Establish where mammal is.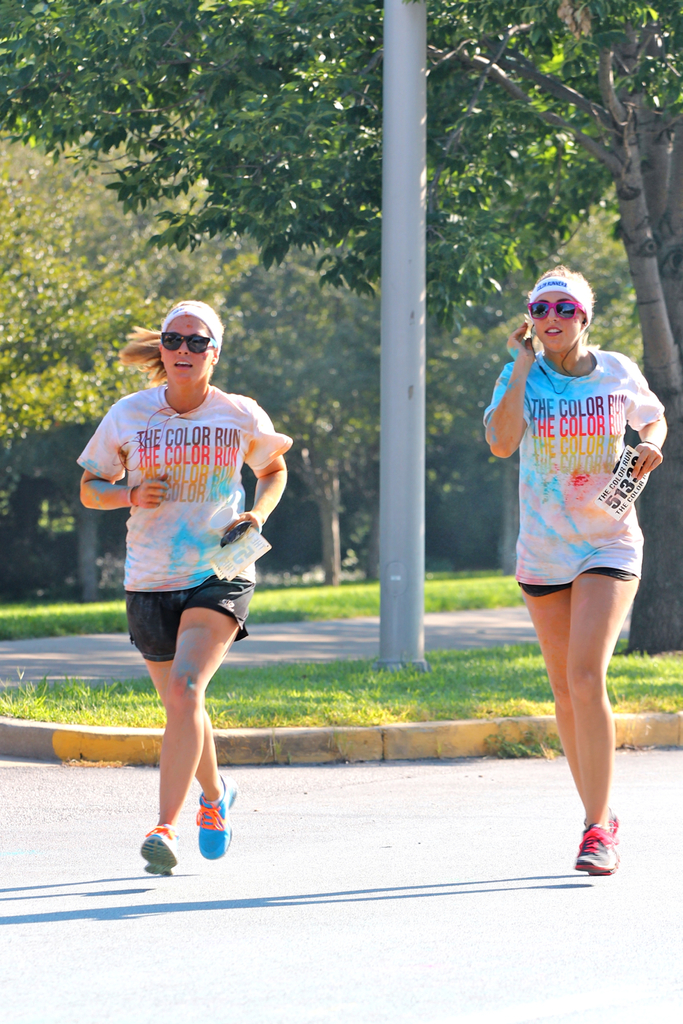
Established at rect(84, 314, 293, 851).
